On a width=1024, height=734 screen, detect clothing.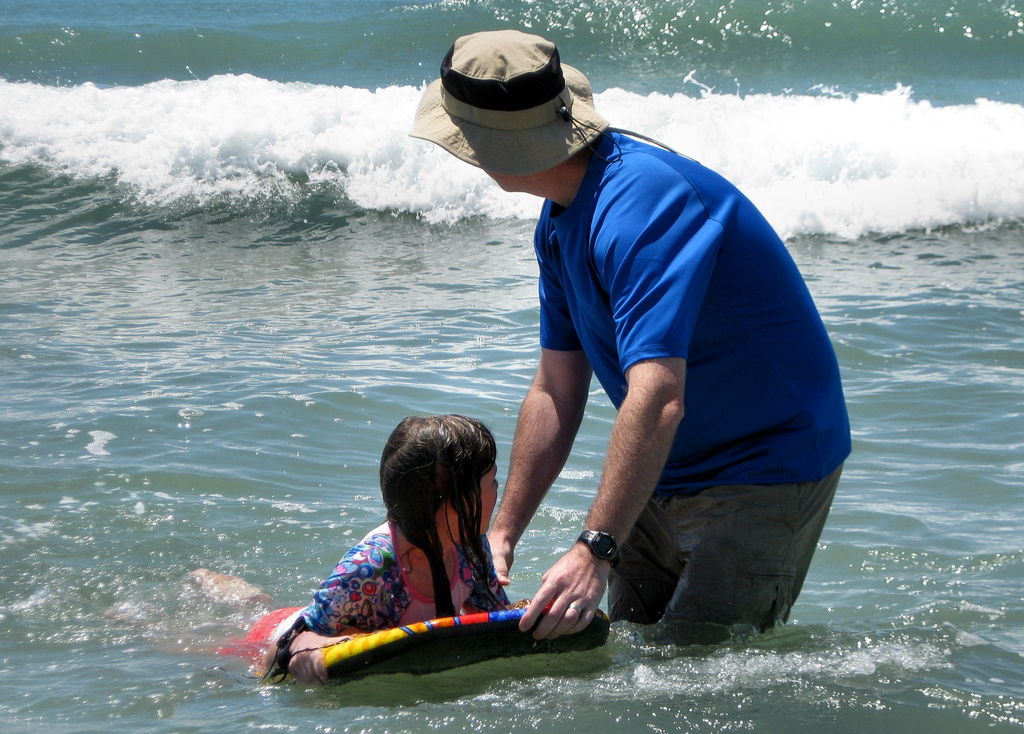
<box>227,518,508,689</box>.
